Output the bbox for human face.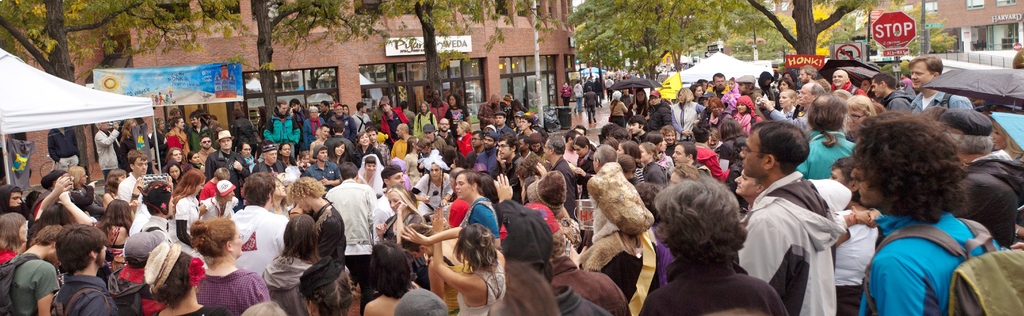
bbox=[396, 126, 401, 137].
